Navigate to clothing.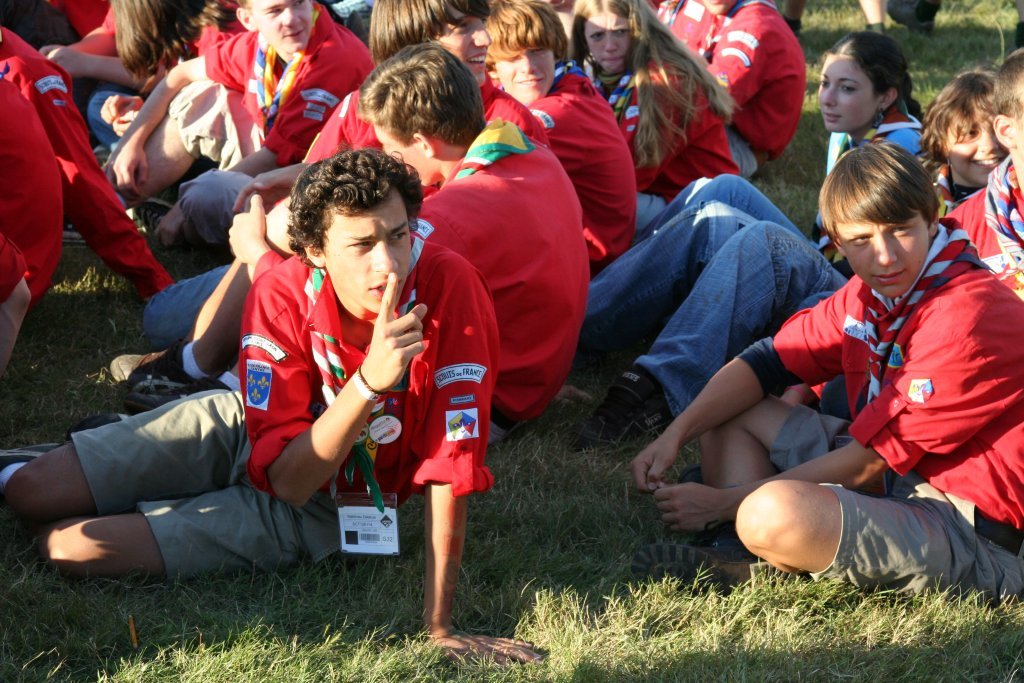
Navigation target: BBox(416, 124, 590, 430).
